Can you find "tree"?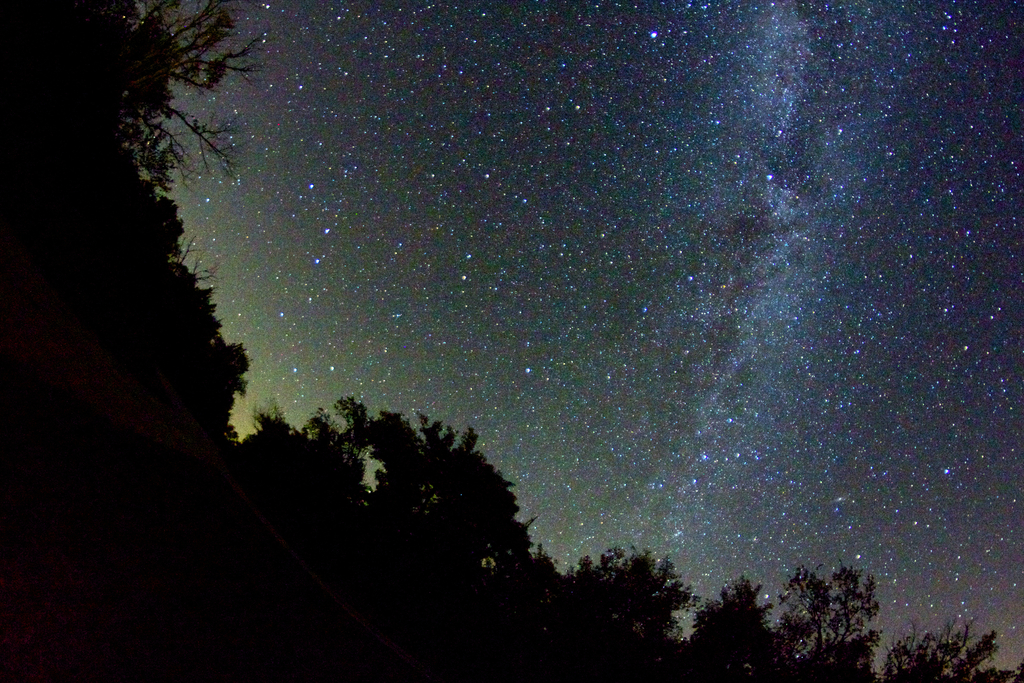
Yes, bounding box: [780,561,900,661].
